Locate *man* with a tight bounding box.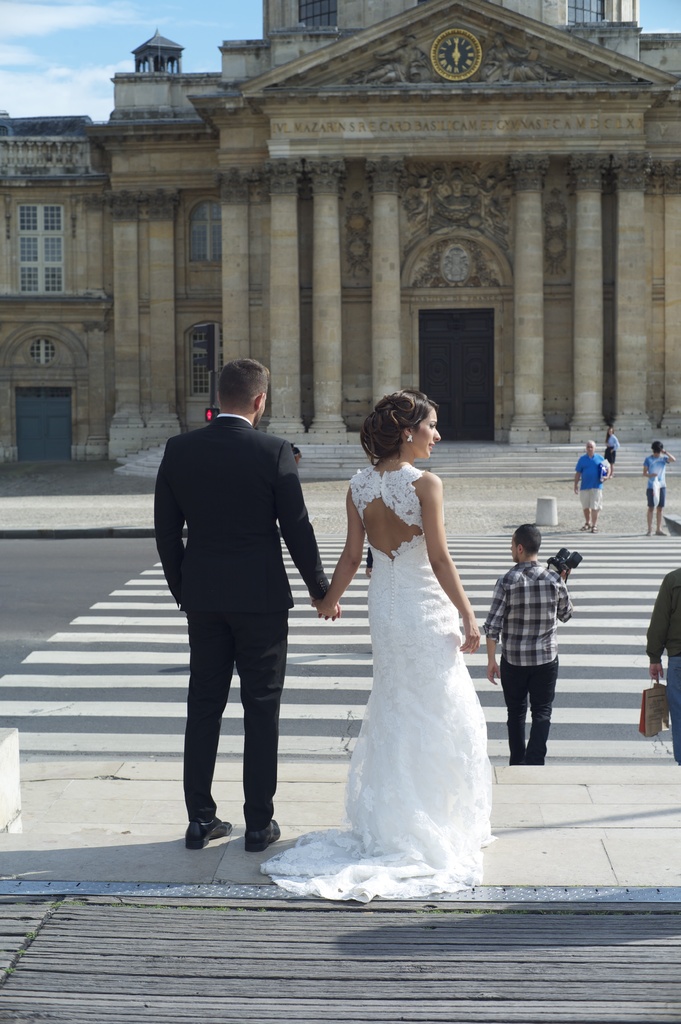
(644, 568, 680, 765).
